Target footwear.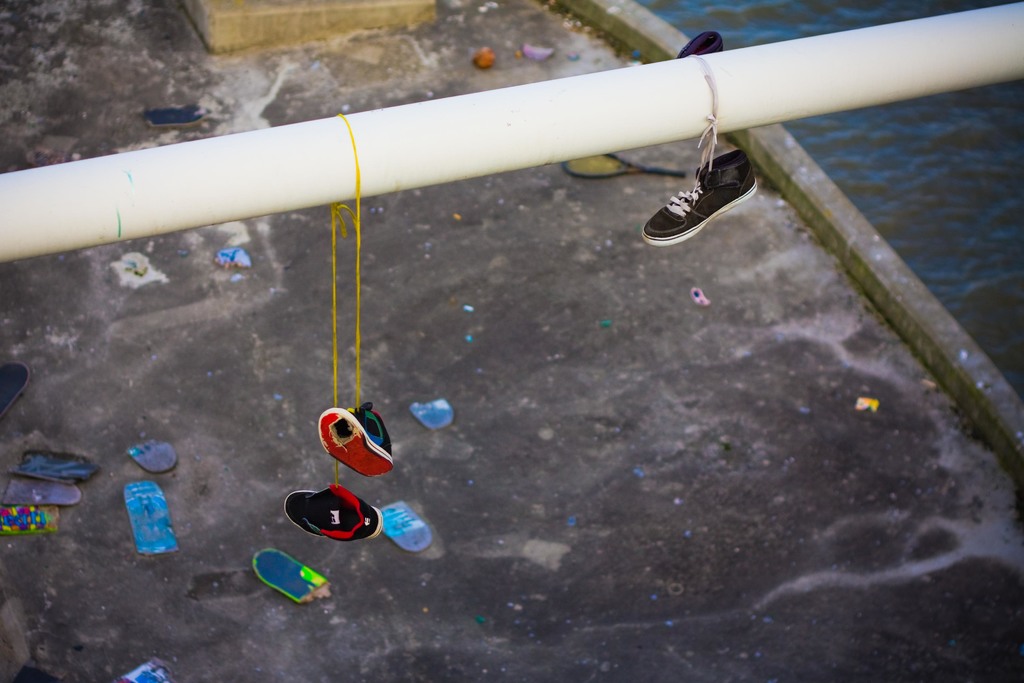
Target region: {"left": 316, "top": 408, "right": 396, "bottom": 476}.
